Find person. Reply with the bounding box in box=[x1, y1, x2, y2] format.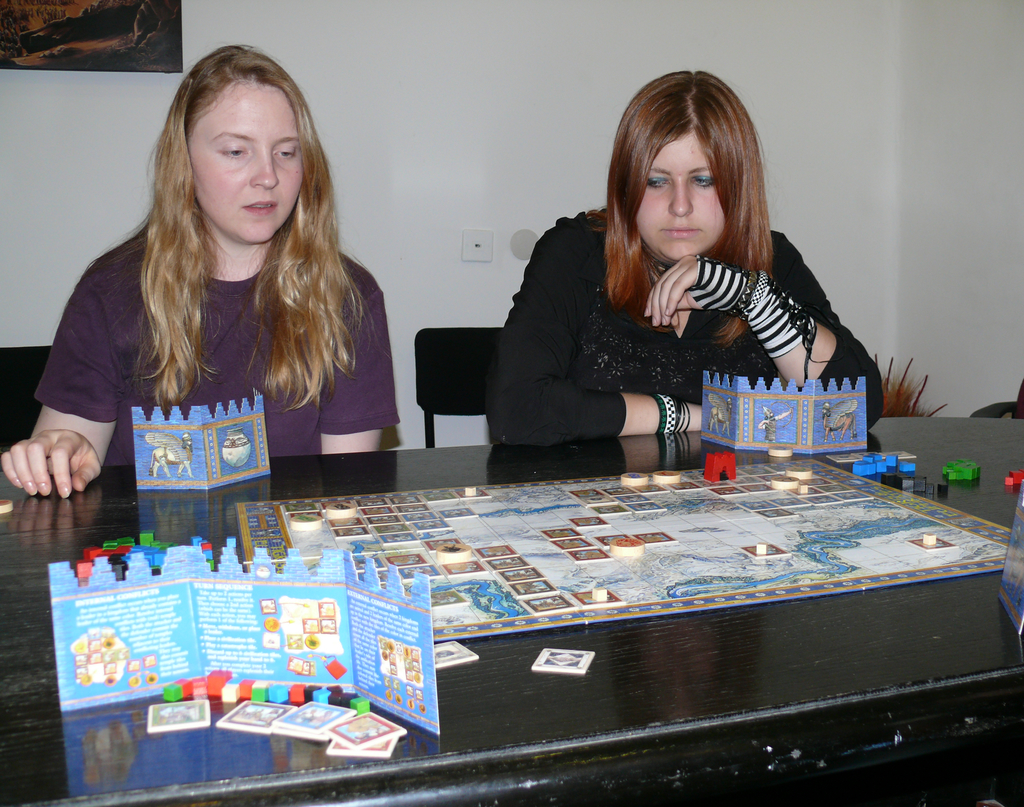
box=[476, 106, 864, 488].
